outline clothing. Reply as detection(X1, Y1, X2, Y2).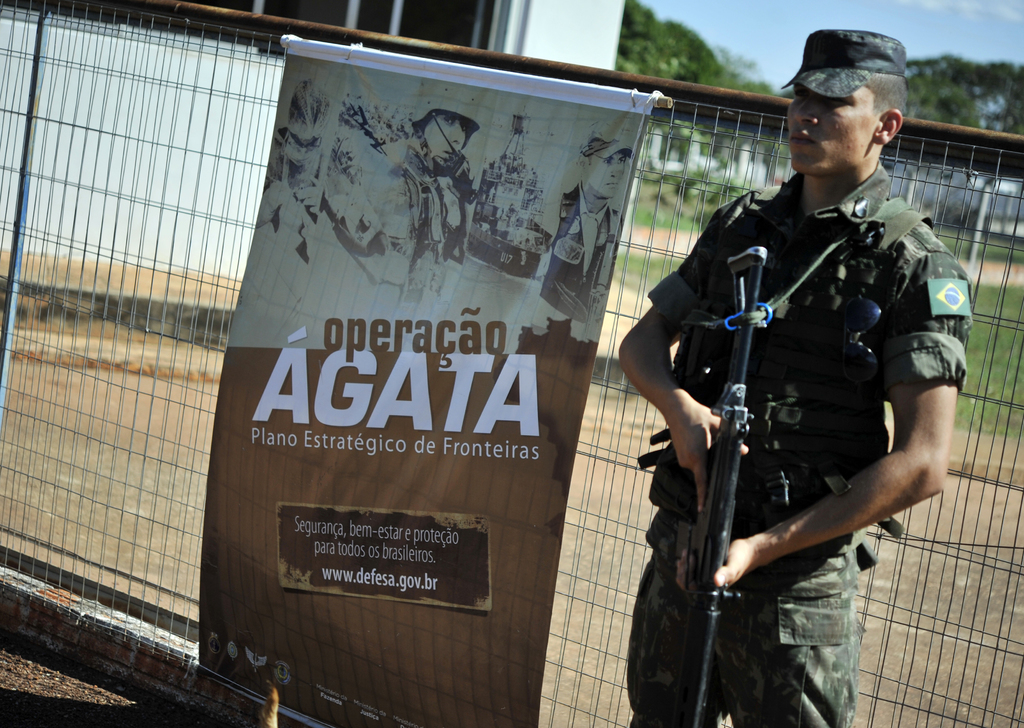
detection(538, 175, 621, 325).
